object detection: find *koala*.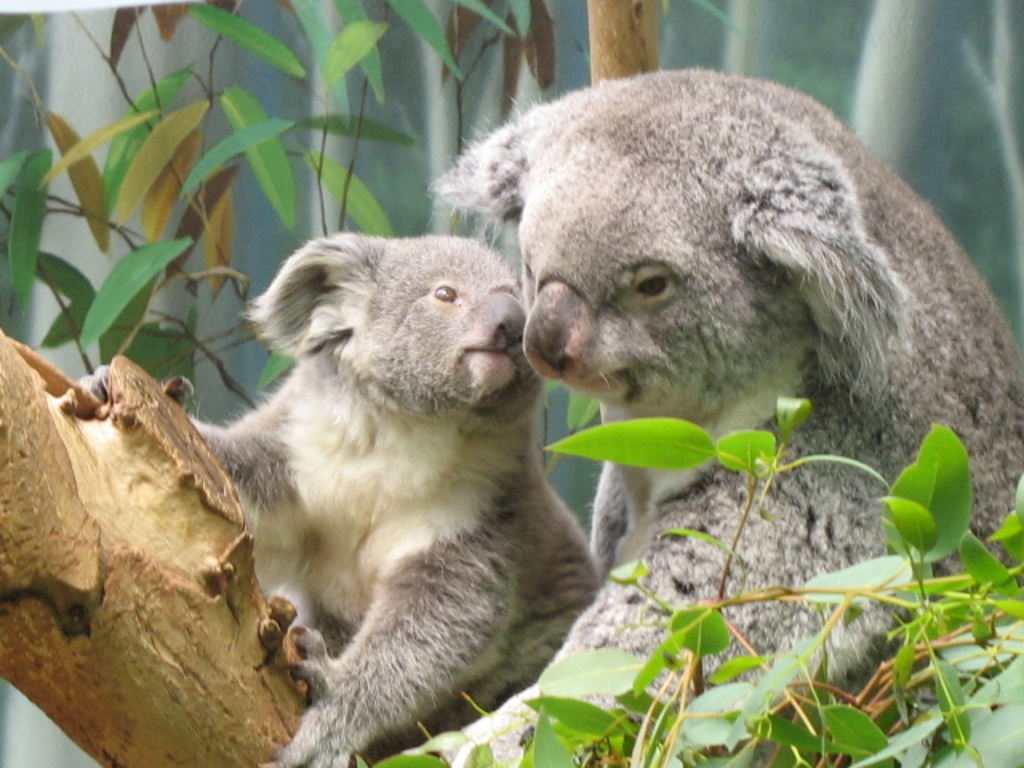
<bbox>440, 69, 1022, 766</bbox>.
